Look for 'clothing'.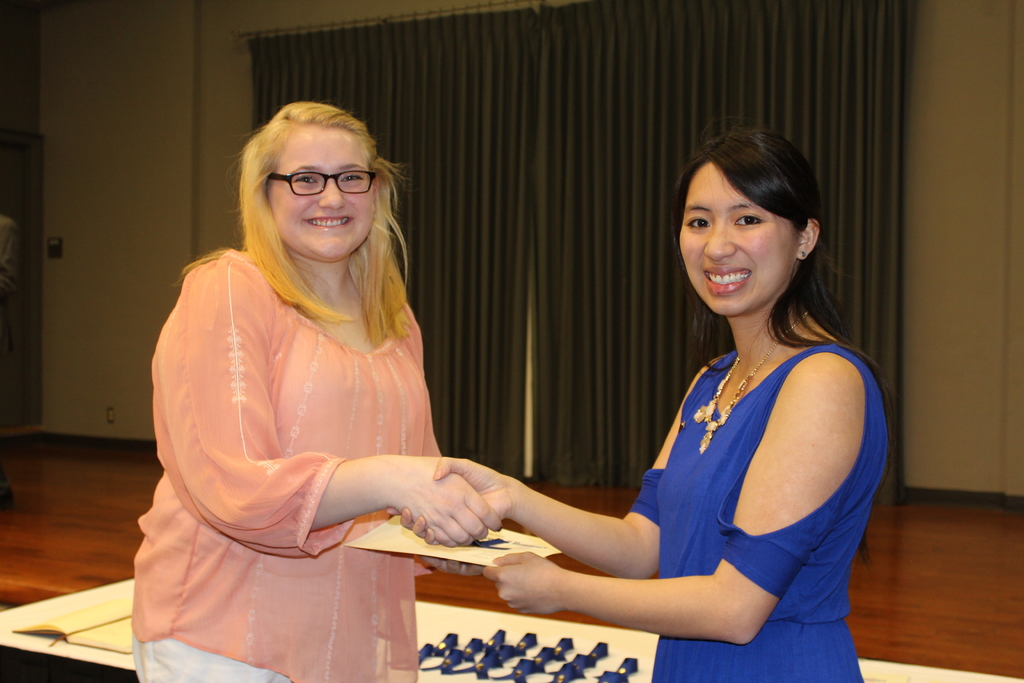
Found: left=128, top=627, right=292, bottom=682.
